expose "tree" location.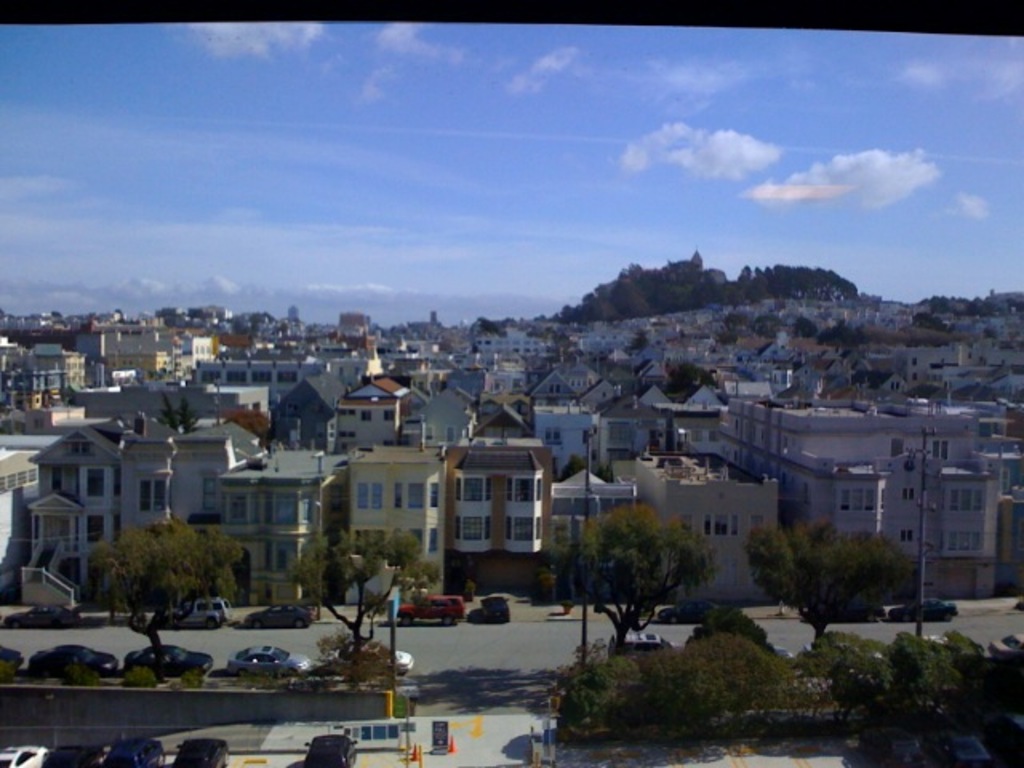
Exposed at bbox(285, 526, 442, 682).
